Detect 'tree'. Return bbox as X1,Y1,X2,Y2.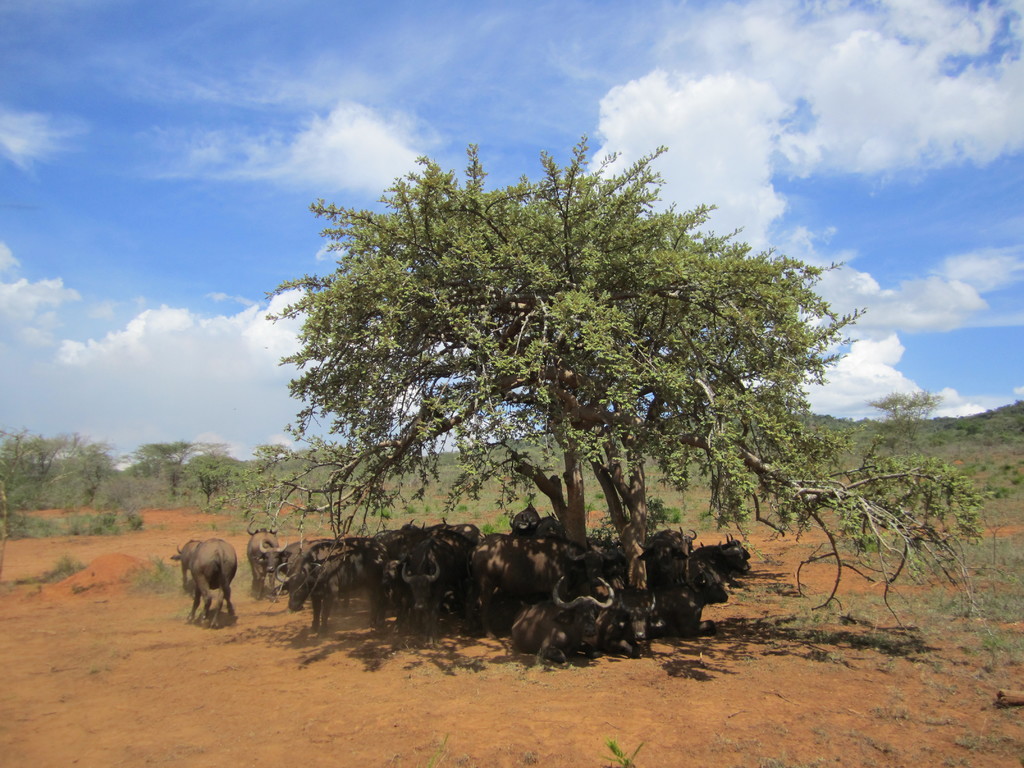
255,129,1006,590.
